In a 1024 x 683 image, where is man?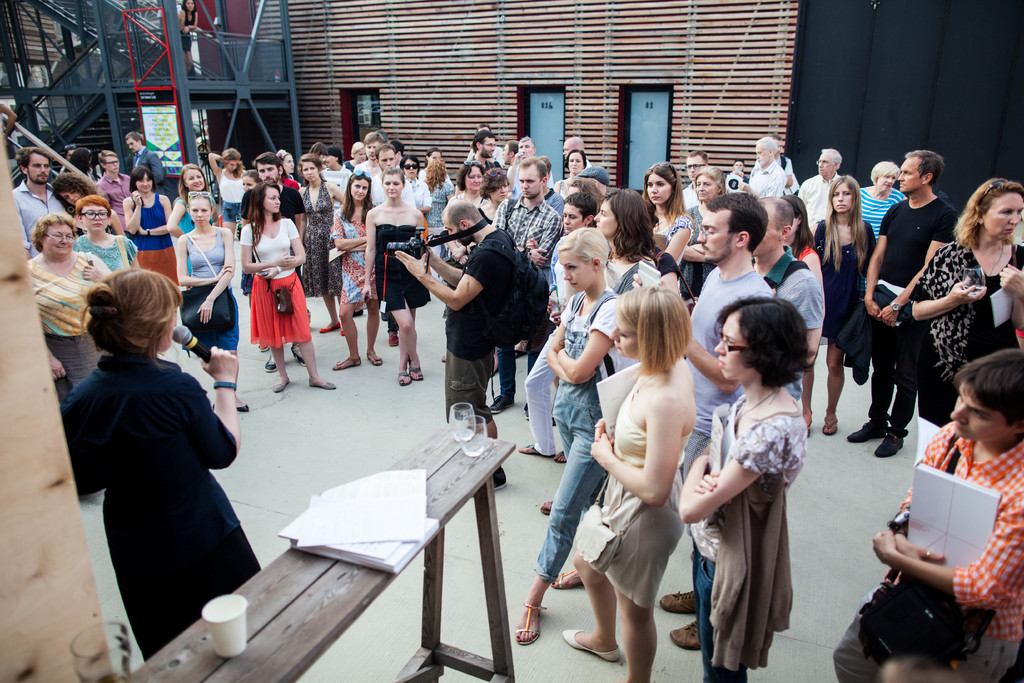
676:185:789:483.
